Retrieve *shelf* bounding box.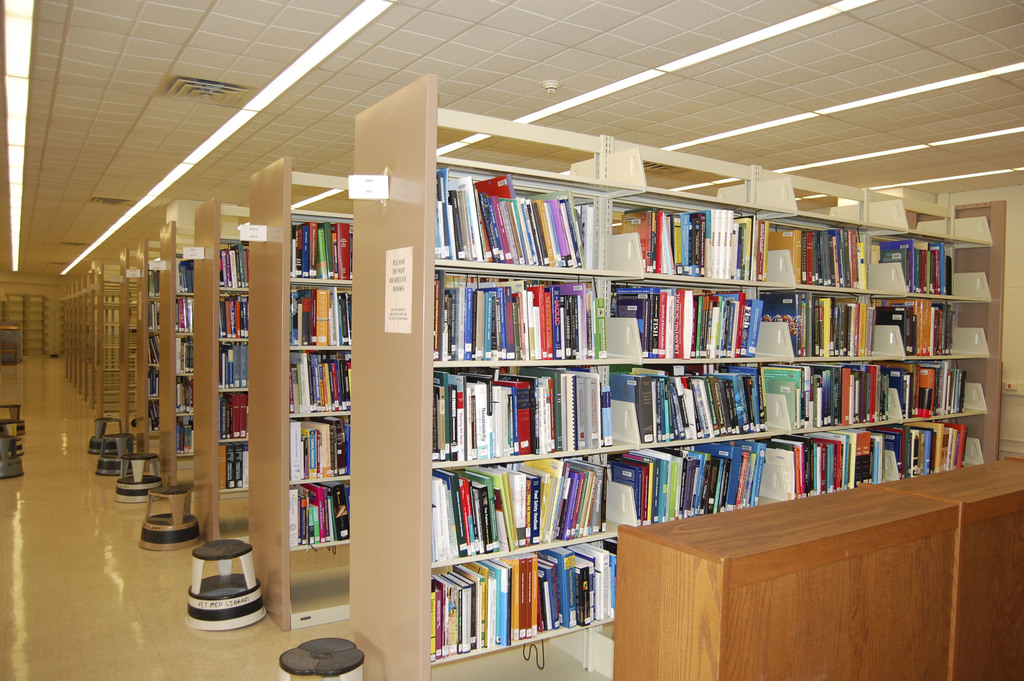
Bounding box: (746,215,860,277).
